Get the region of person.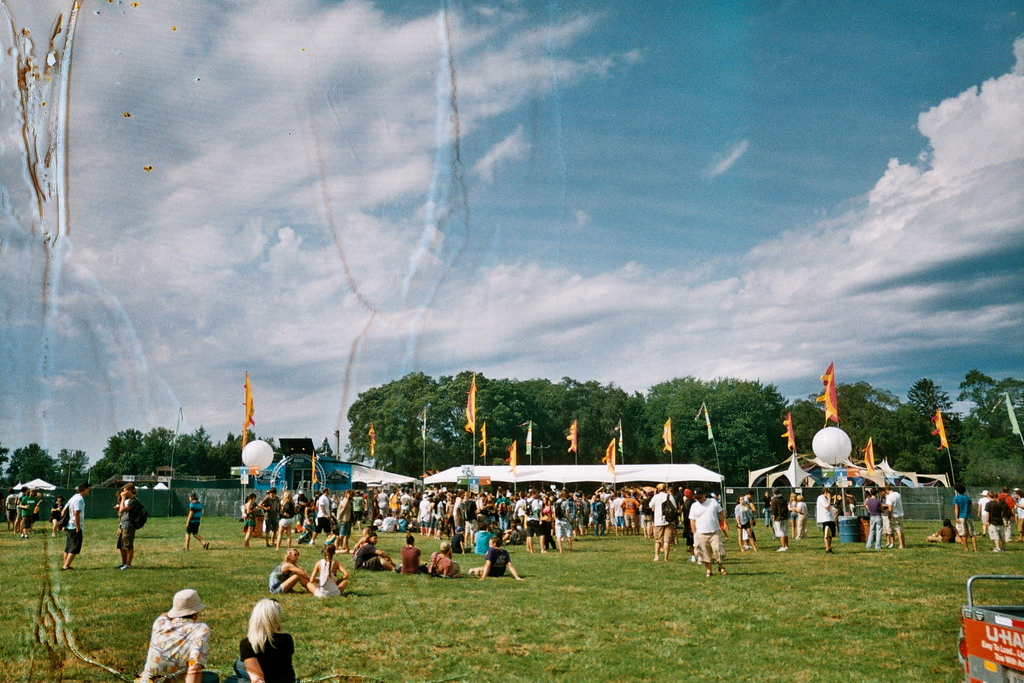
l=975, t=488, r=989, b=534.
